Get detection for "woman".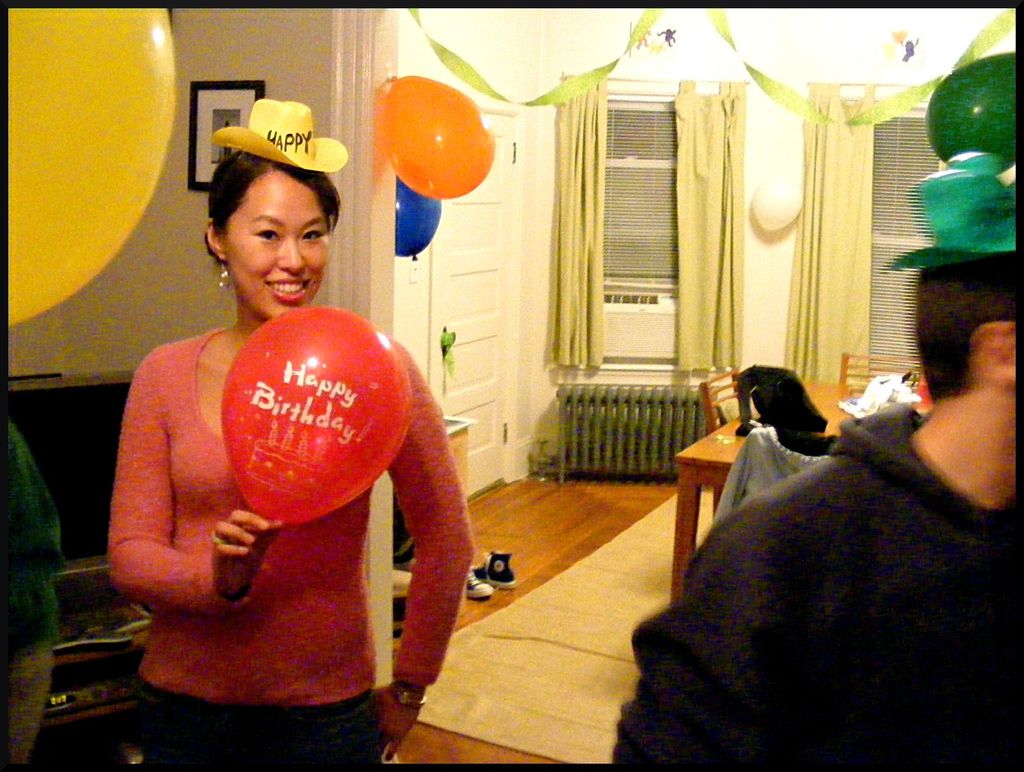
Detection: 102:149:465:739.
